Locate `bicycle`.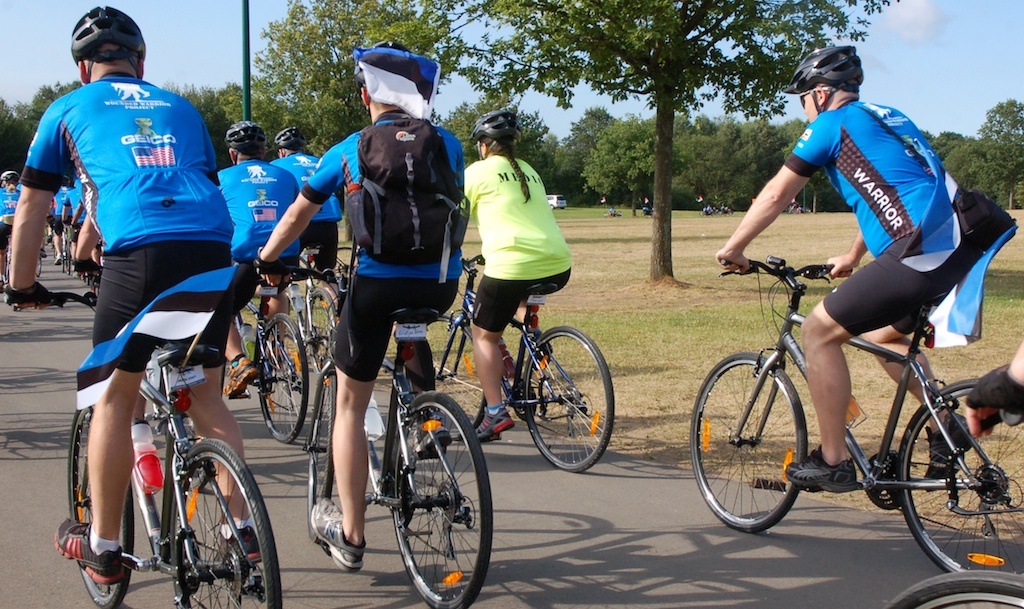
Bounding box: l=424, t=254, r=616, b=472.
